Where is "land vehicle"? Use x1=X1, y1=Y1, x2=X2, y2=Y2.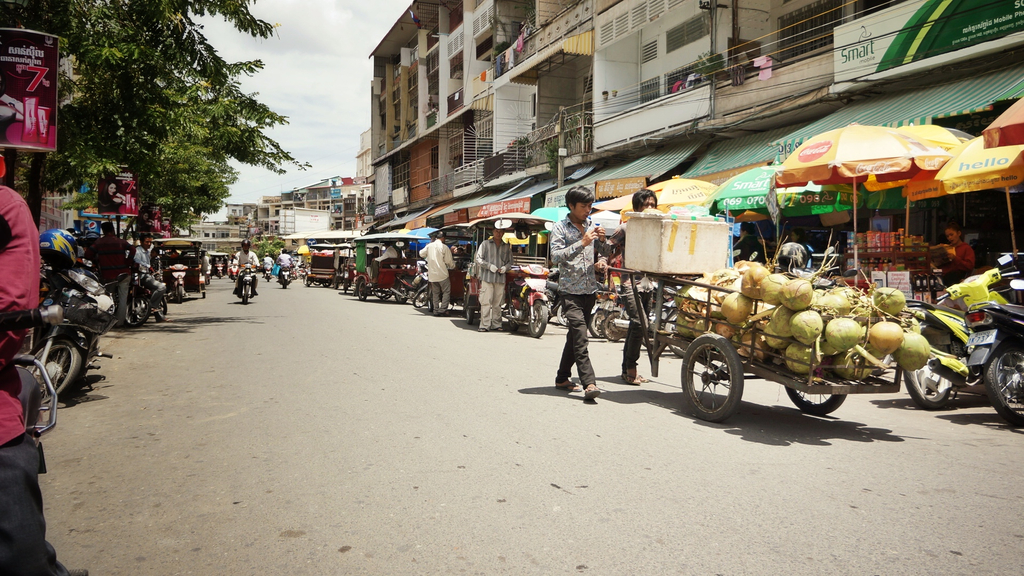
x1=129, y1=289, x2=168, y2=324.
